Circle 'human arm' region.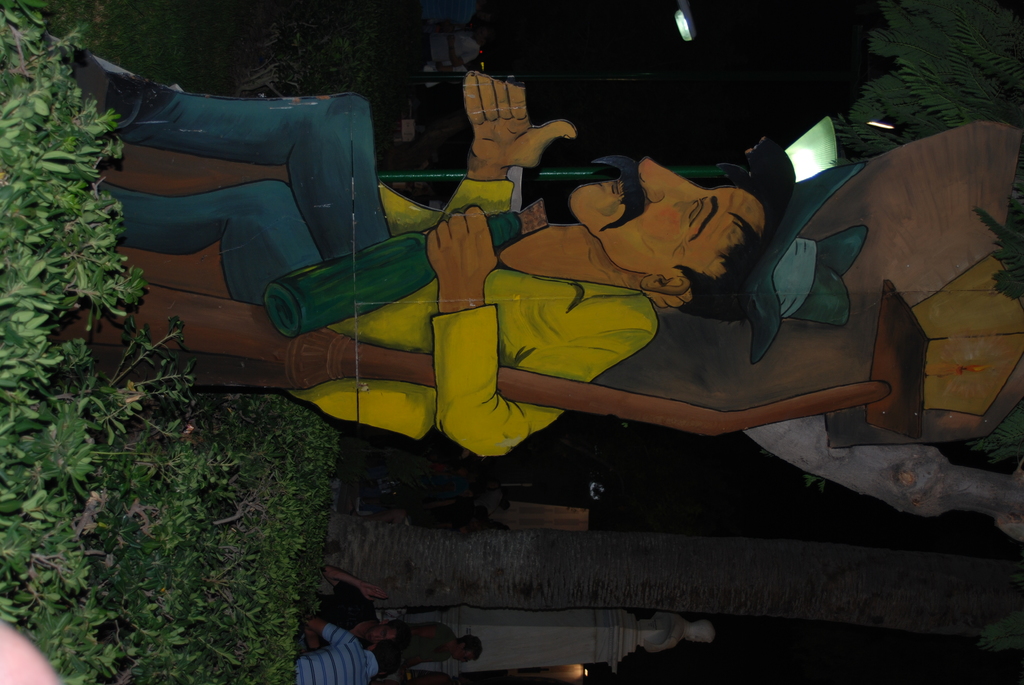
Region: <bbox>298, 615, 359, 646</bbox>.
